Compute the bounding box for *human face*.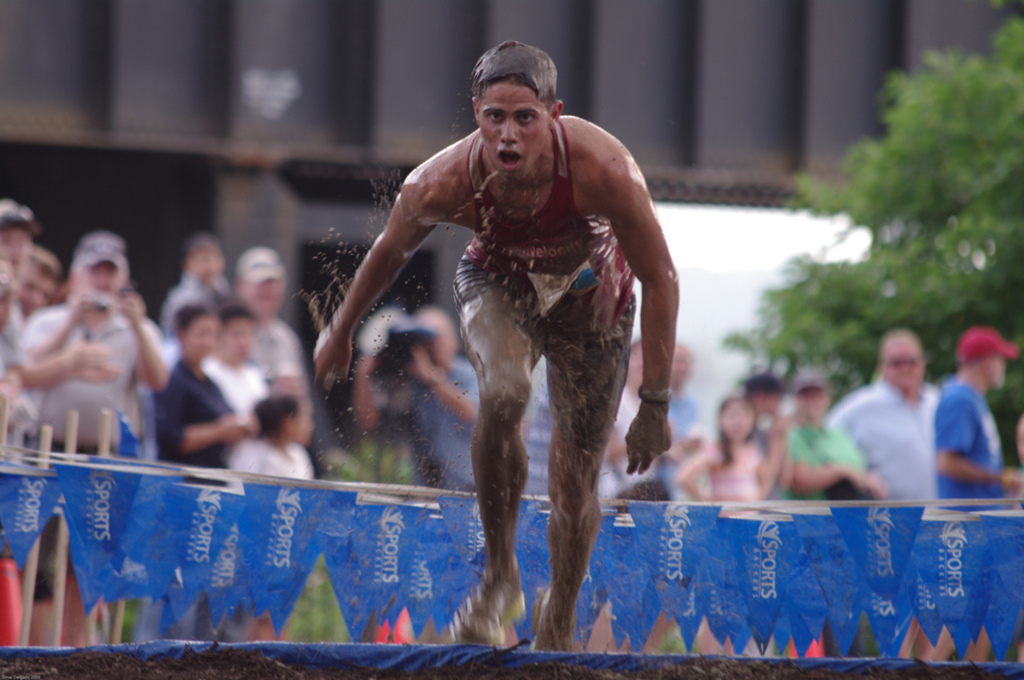
[x1=881, y1=348, x2=928, y2=393].
